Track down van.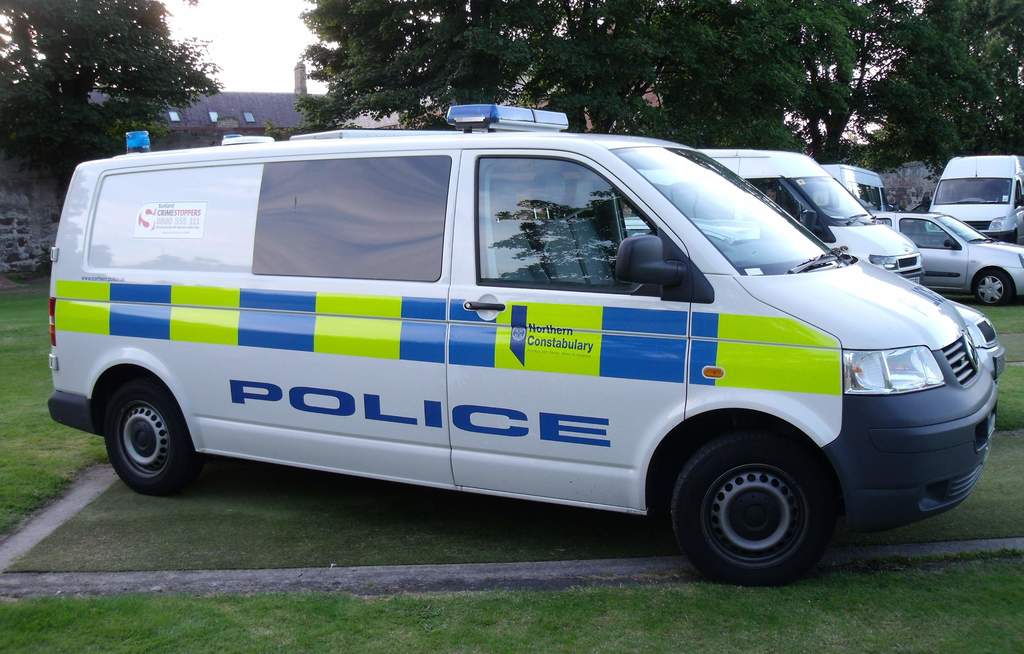
Tracked to [624,147,921,286].
